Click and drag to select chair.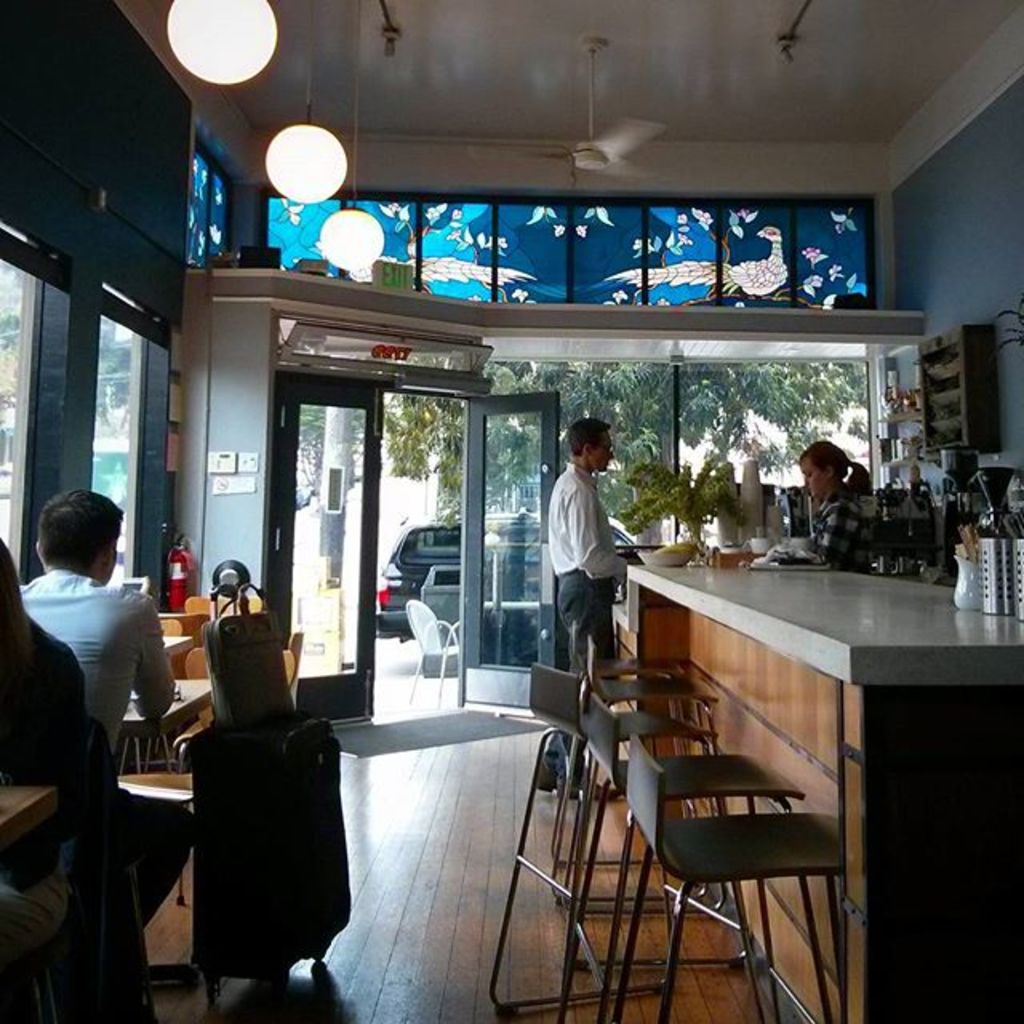
Selection: bbox(509, 659, 600, 923).
